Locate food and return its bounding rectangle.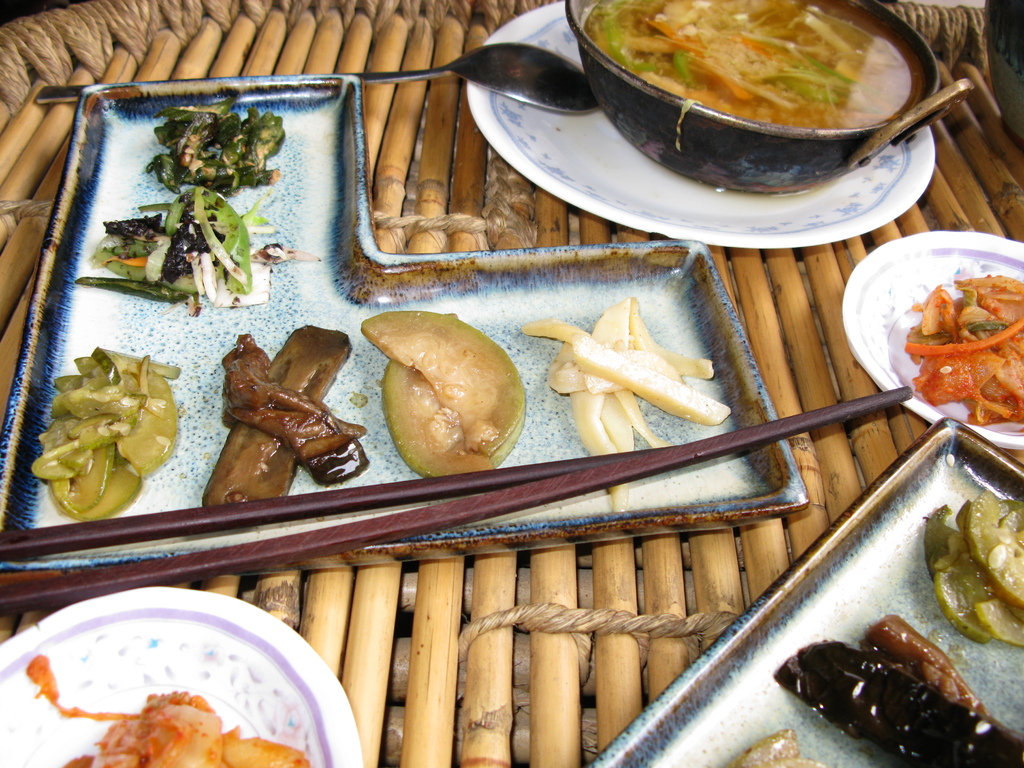
left=730, top=728, right=793, bottom=767.
